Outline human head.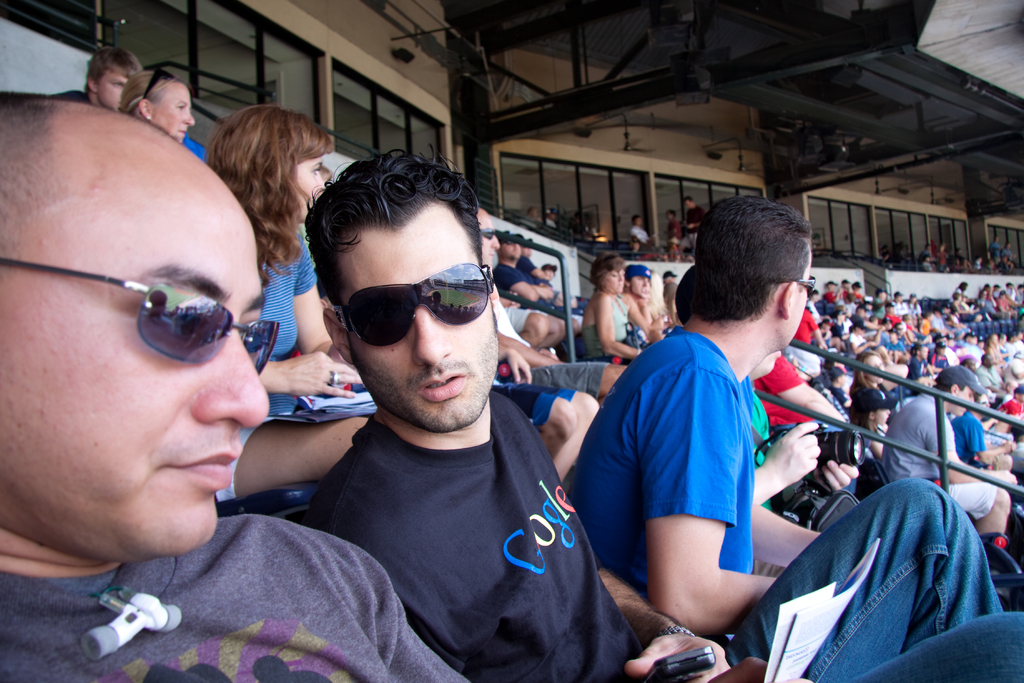
Outline: (x1=86, y1=44, x2=142, y2=110).
